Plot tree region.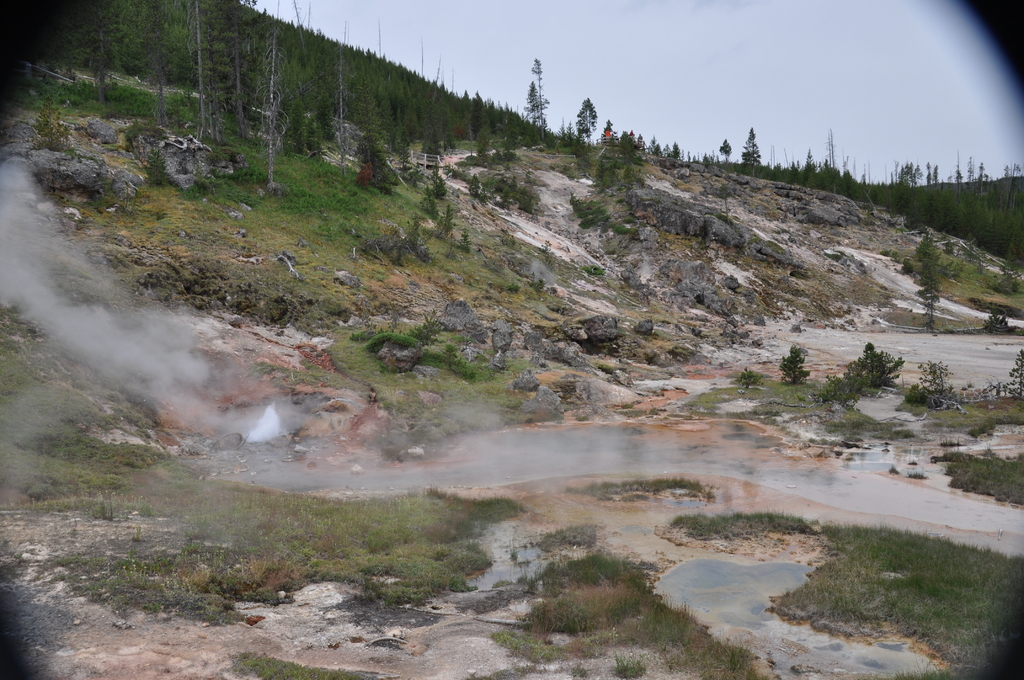
Plotted at 803, 149, 813, 177.
